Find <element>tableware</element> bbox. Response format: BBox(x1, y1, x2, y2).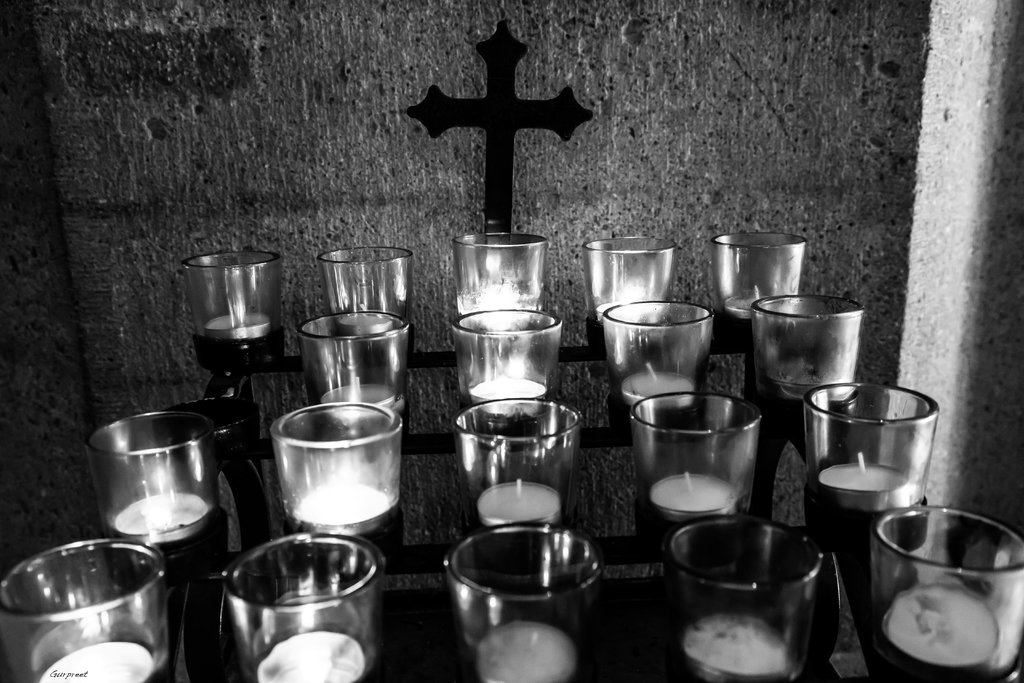
BBox(787, 378, 934, 588).
